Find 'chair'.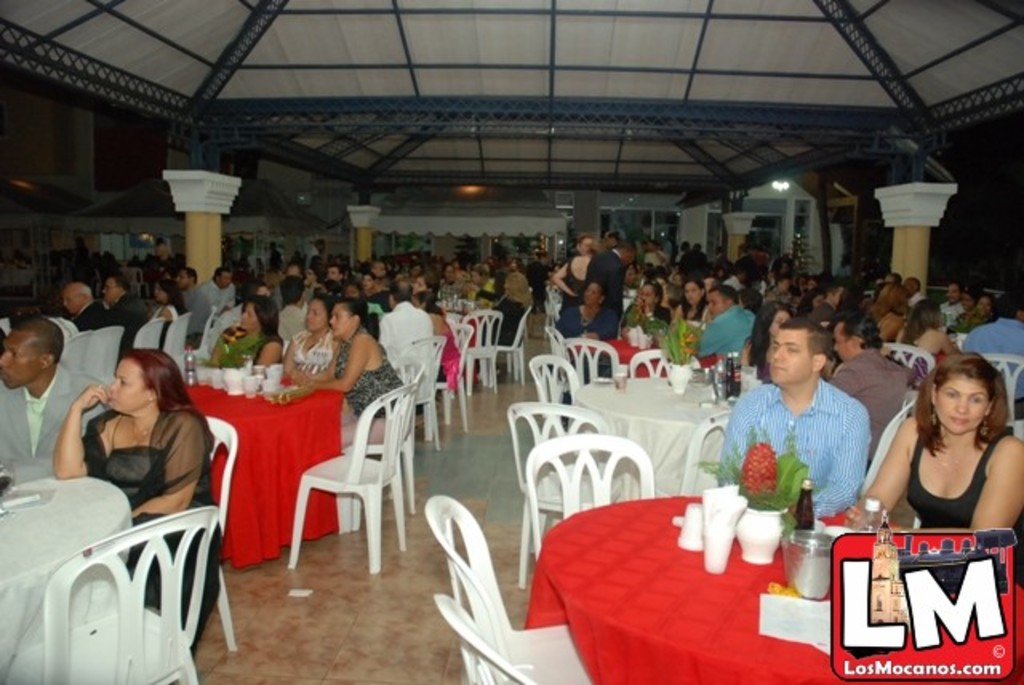
{"x1": 430, "y1": 592, "x2": 536, "y2": 683}.
